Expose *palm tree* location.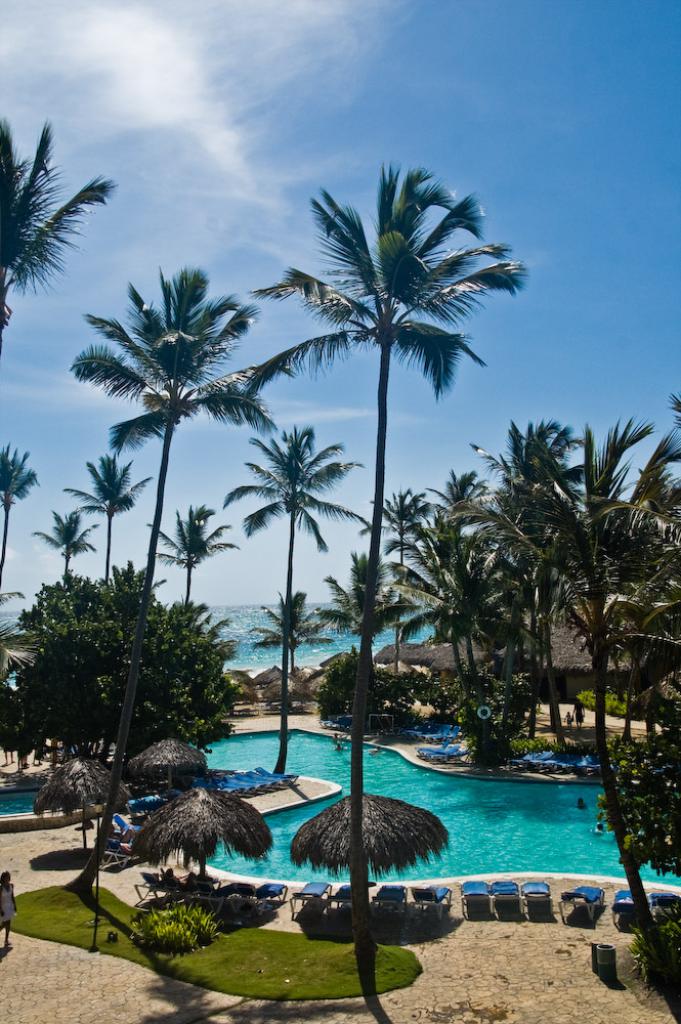
Exposed at crop(351, 480, 438, 669).
